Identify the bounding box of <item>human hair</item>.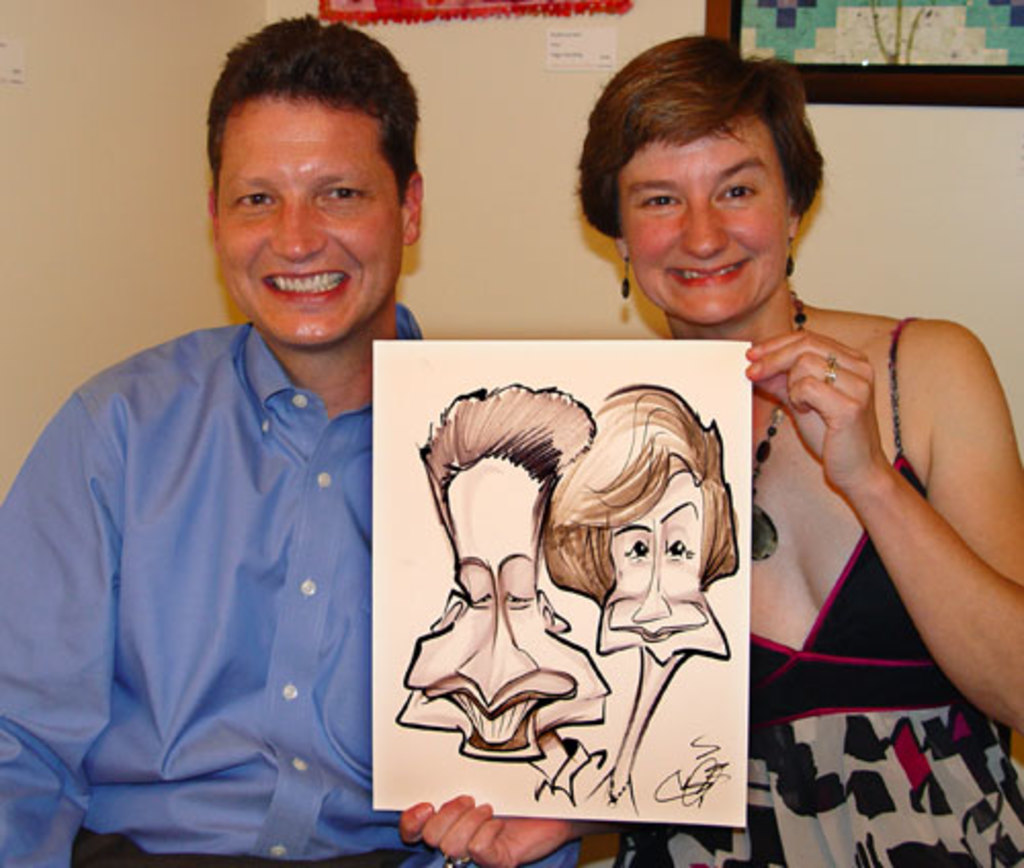
(left=557, top=43, right=838, bottom=272).
